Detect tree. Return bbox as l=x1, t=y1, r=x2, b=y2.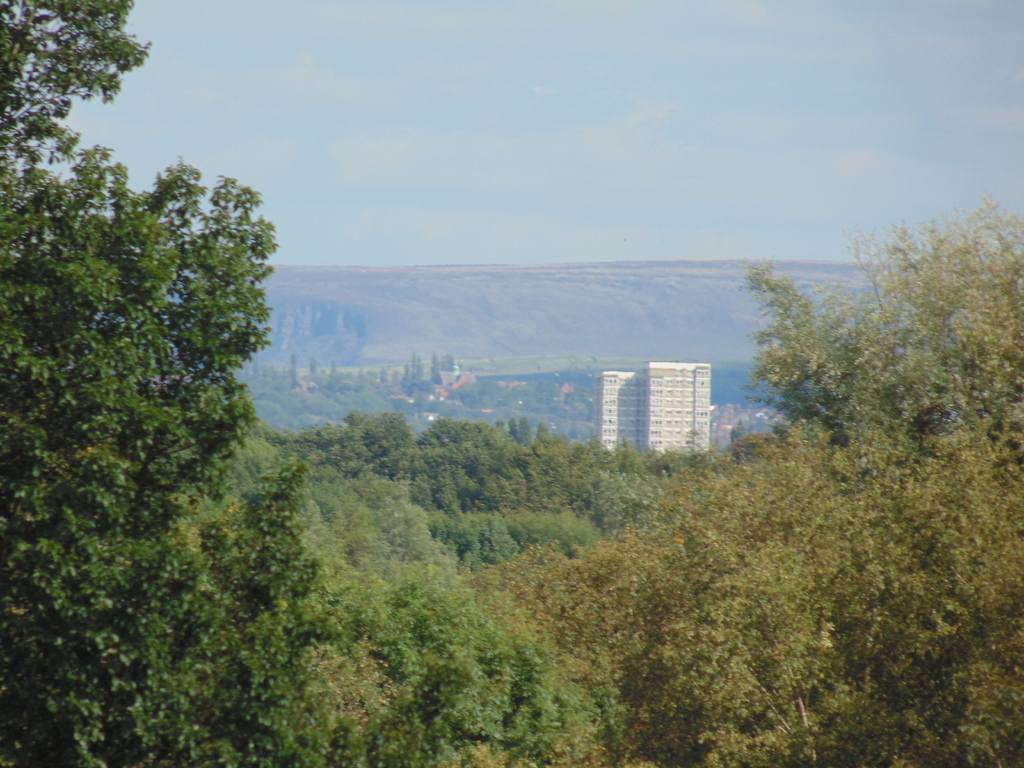
l=474, t=196, r=1023, b=766.
